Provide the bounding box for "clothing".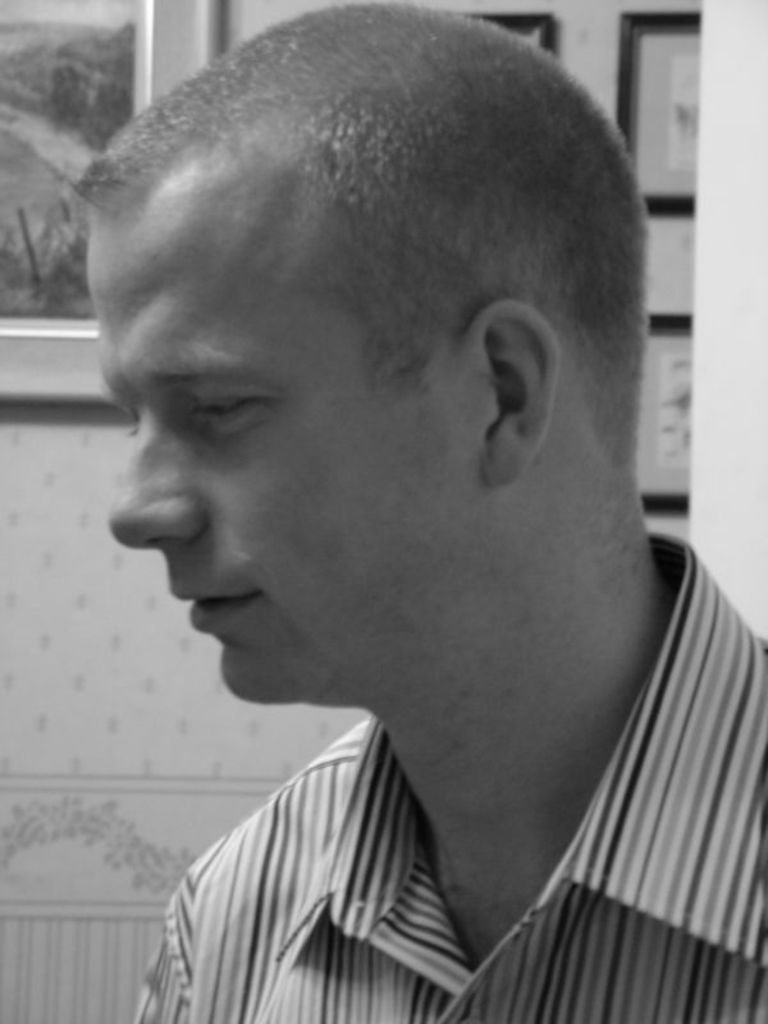
box=[119, 517, 767, 1023].
